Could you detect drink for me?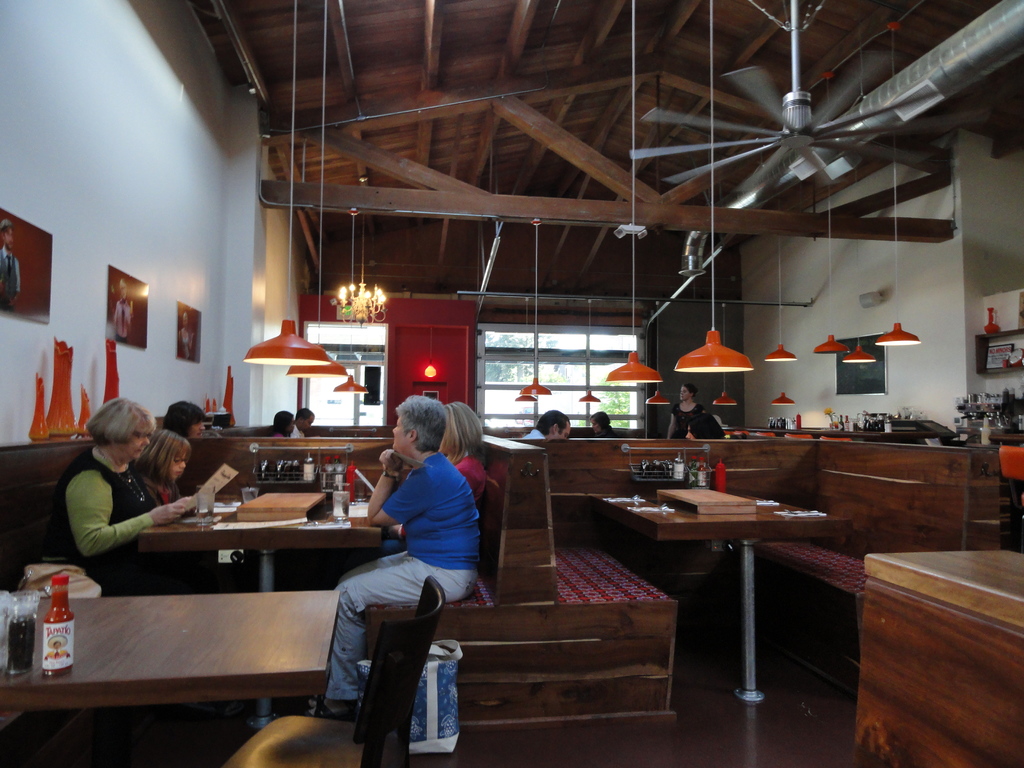
Detection result: select_region(333, 493, 351, 524).
